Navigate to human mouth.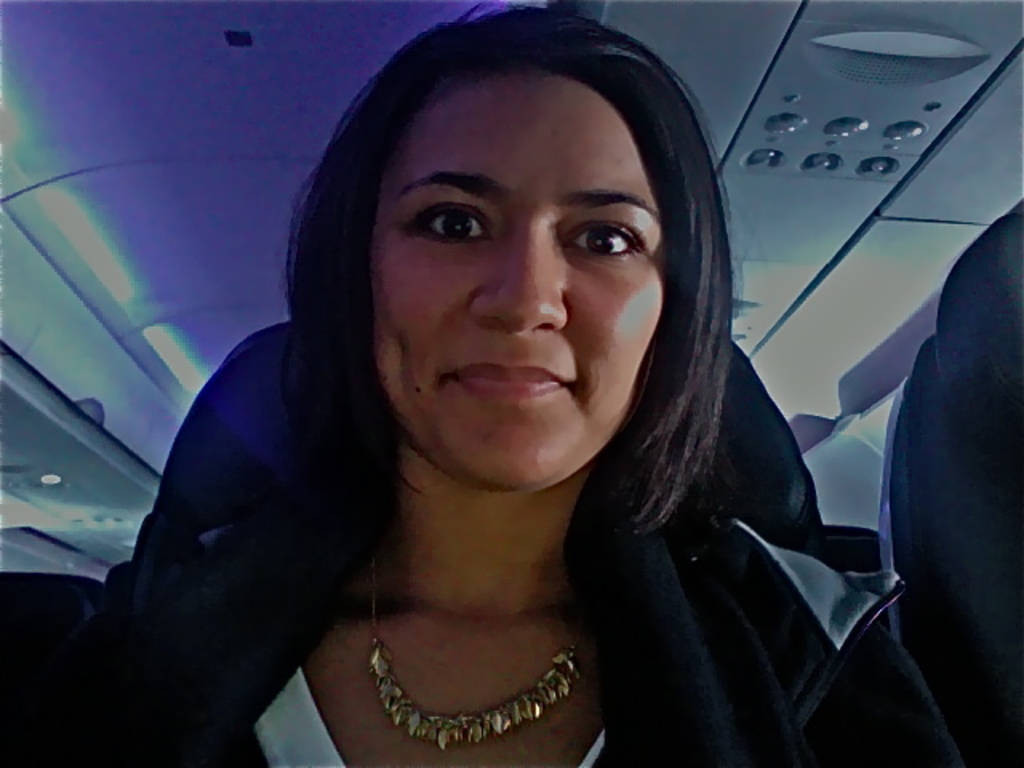
Navigation target: {"left": 448, "top": 358, "right": 574, "bottom": 400}.
